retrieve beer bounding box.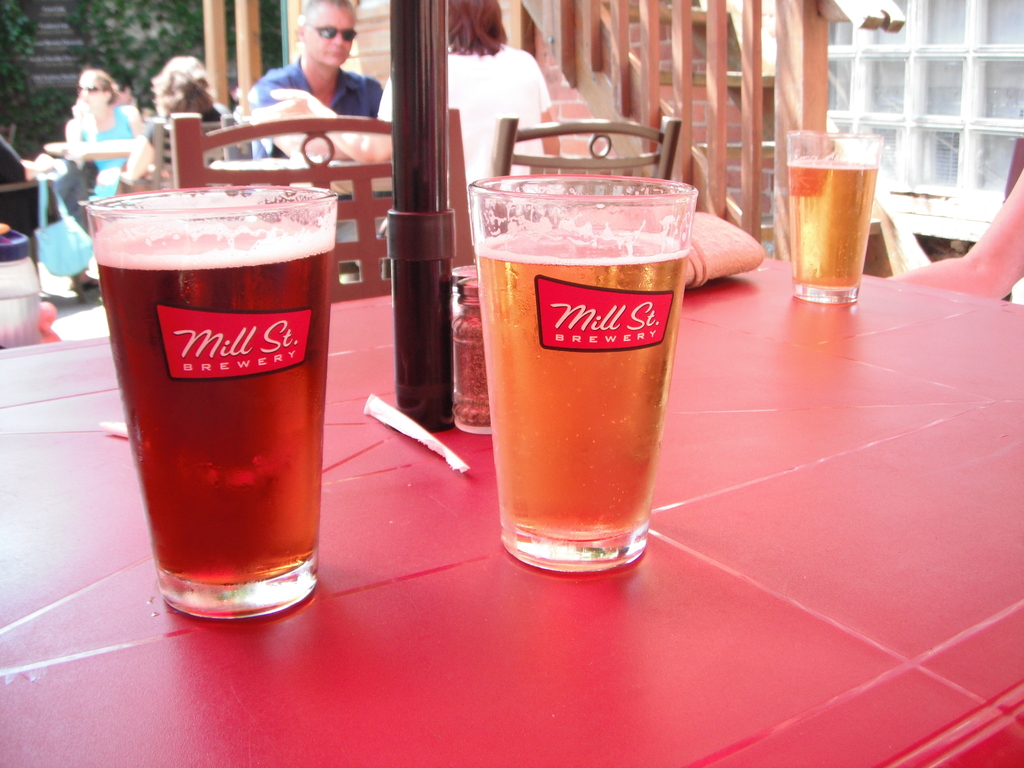
Bounding box: 784, 157, 876, 288.
